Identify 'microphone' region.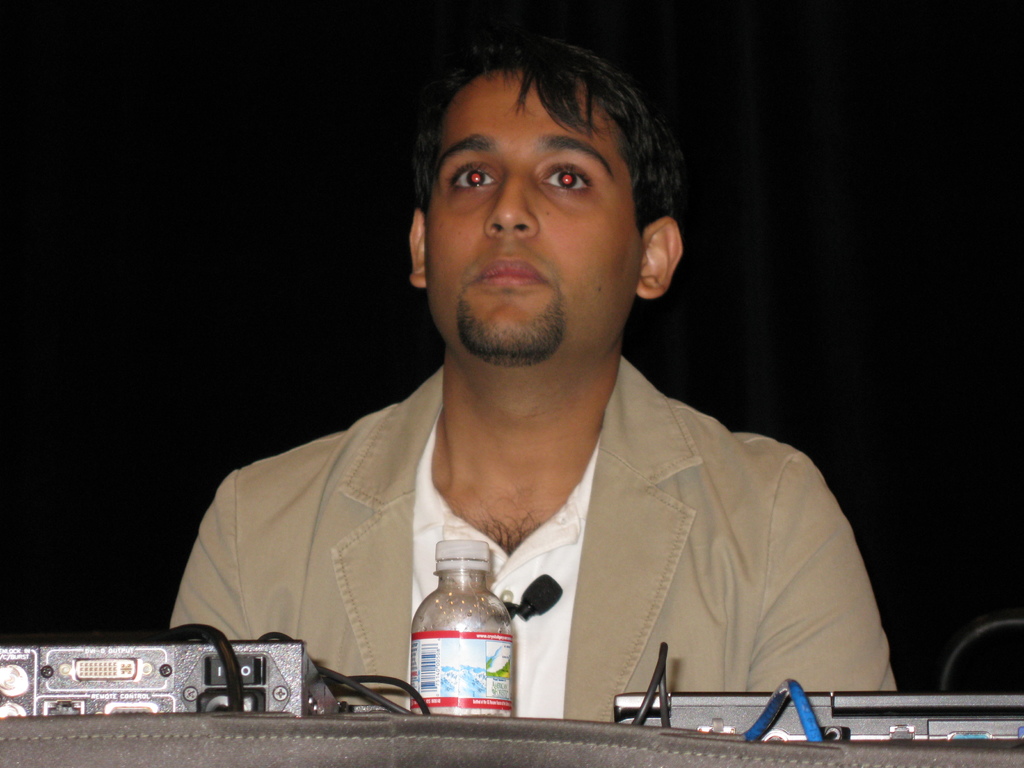
Region: Rect(515, 568, 561, 623).
